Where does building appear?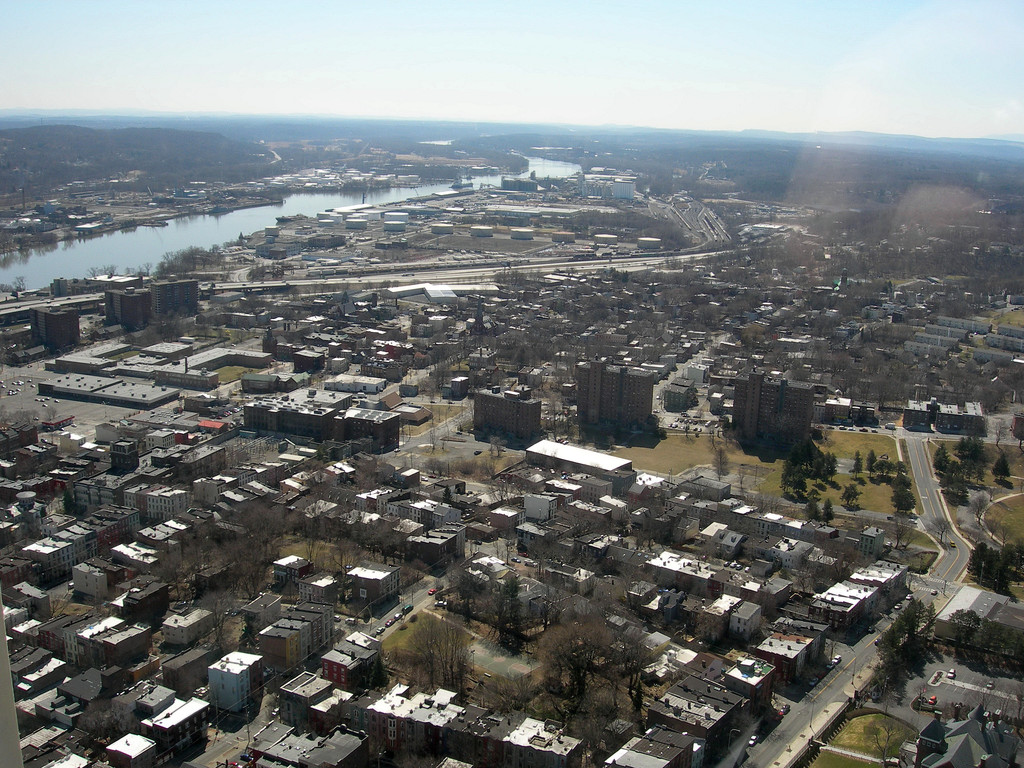
Appears at 902:397:982:431.
